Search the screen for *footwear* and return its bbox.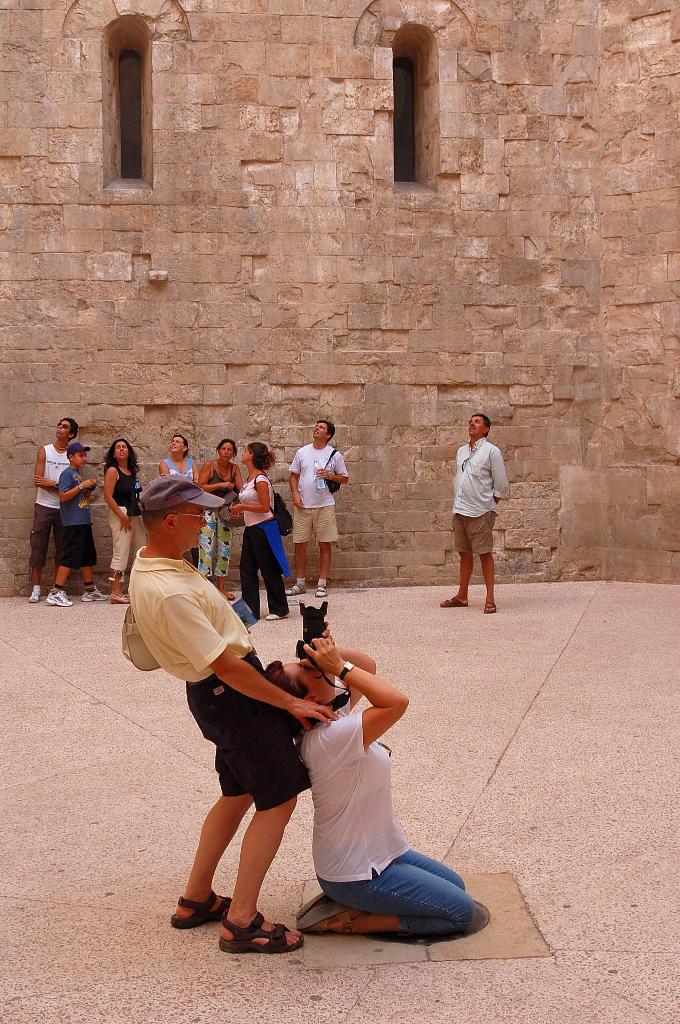
Found: 282 582 303 595.
